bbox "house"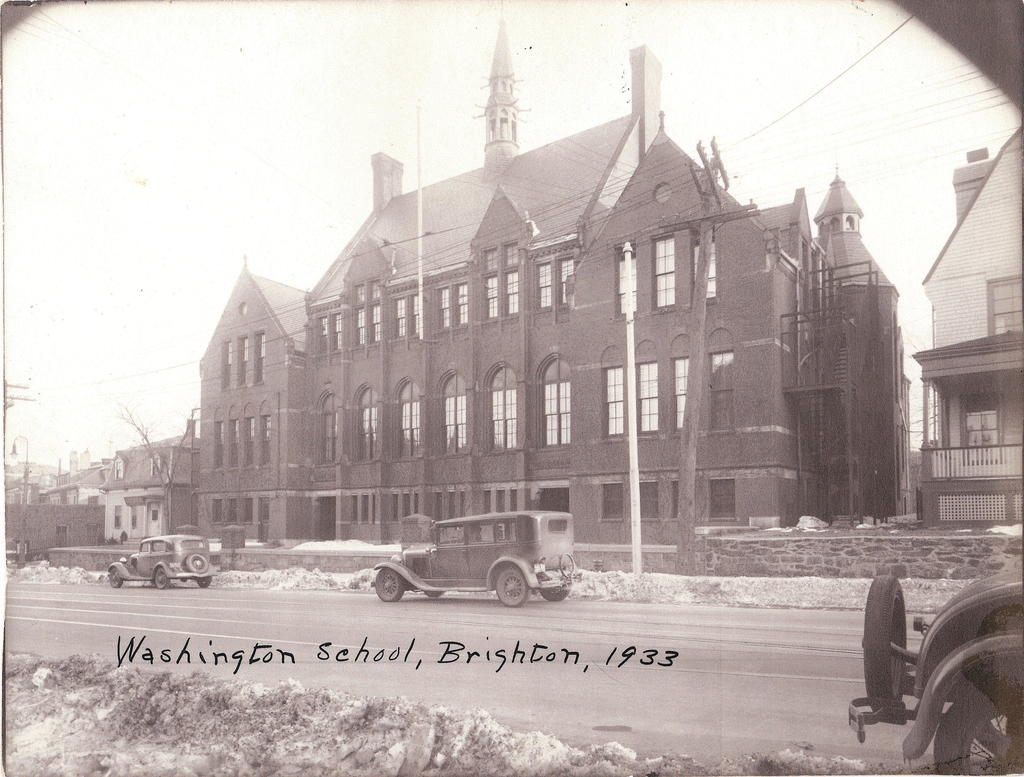
{"left": 209, "top": 0, "right": 906, "bottom": 547}
